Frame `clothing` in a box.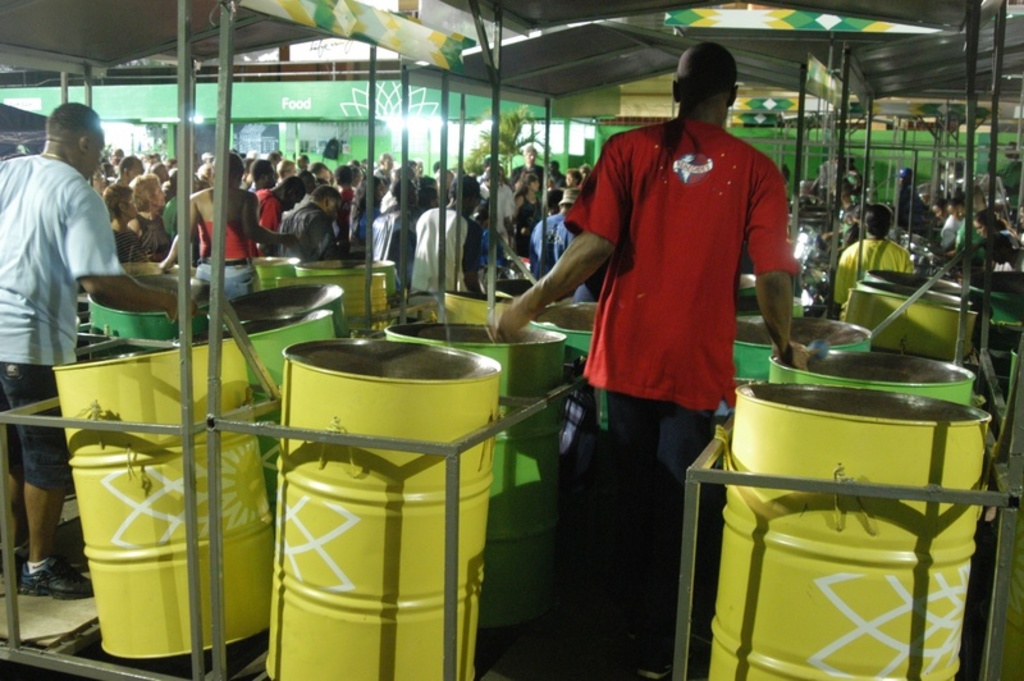
select_region(278, 210, 348, 261).
